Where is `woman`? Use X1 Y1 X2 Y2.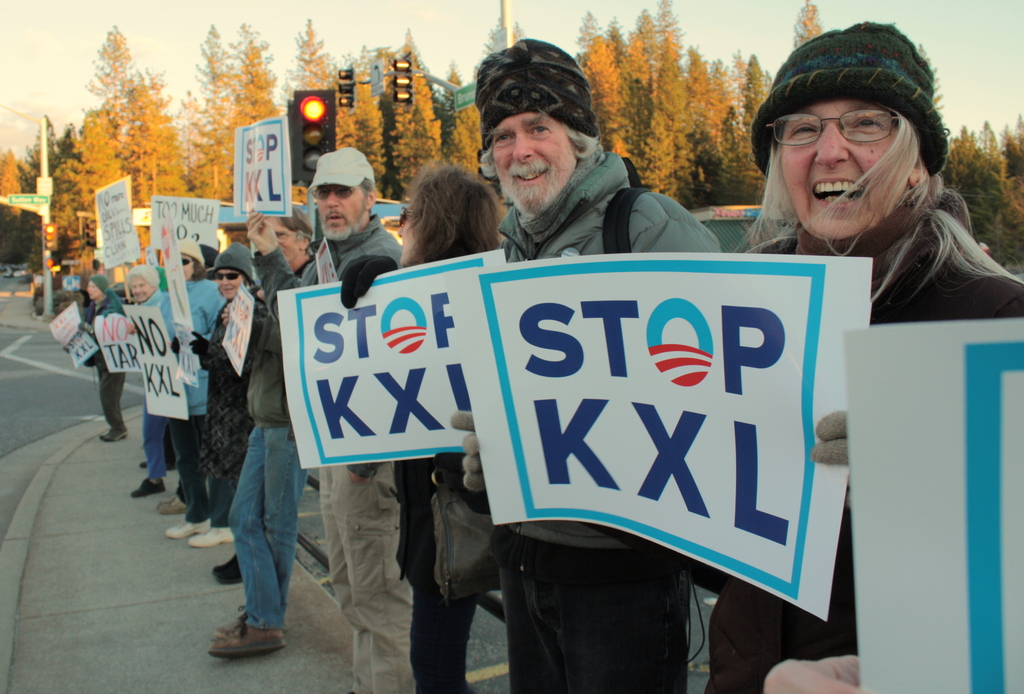
185 246 262 589.
